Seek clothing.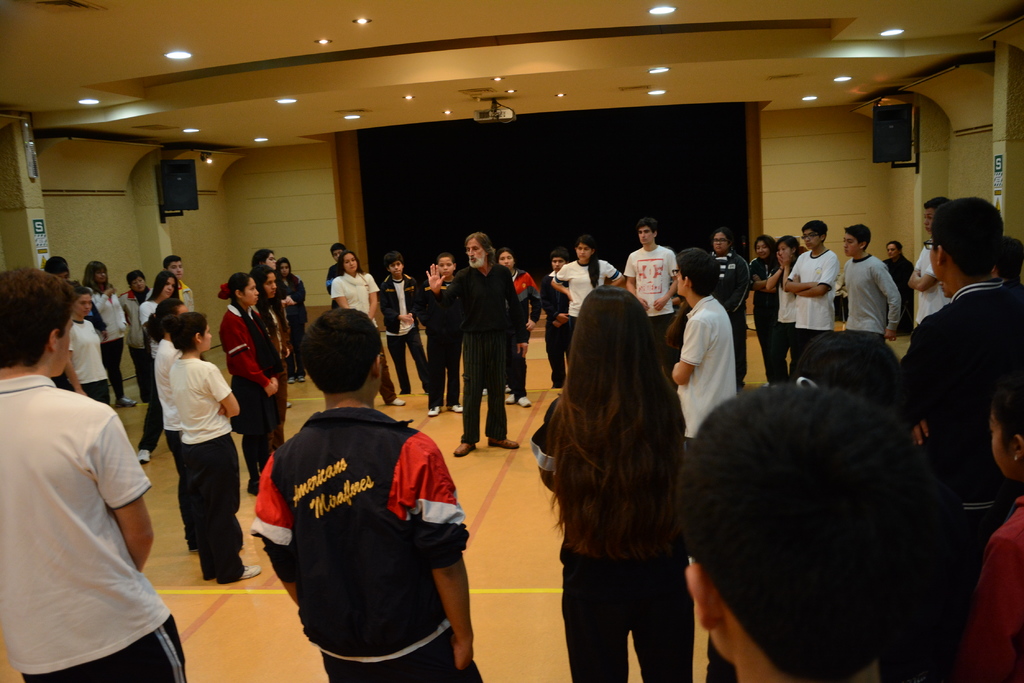
(x1=88, y1=291, x2=124, y2=403).
